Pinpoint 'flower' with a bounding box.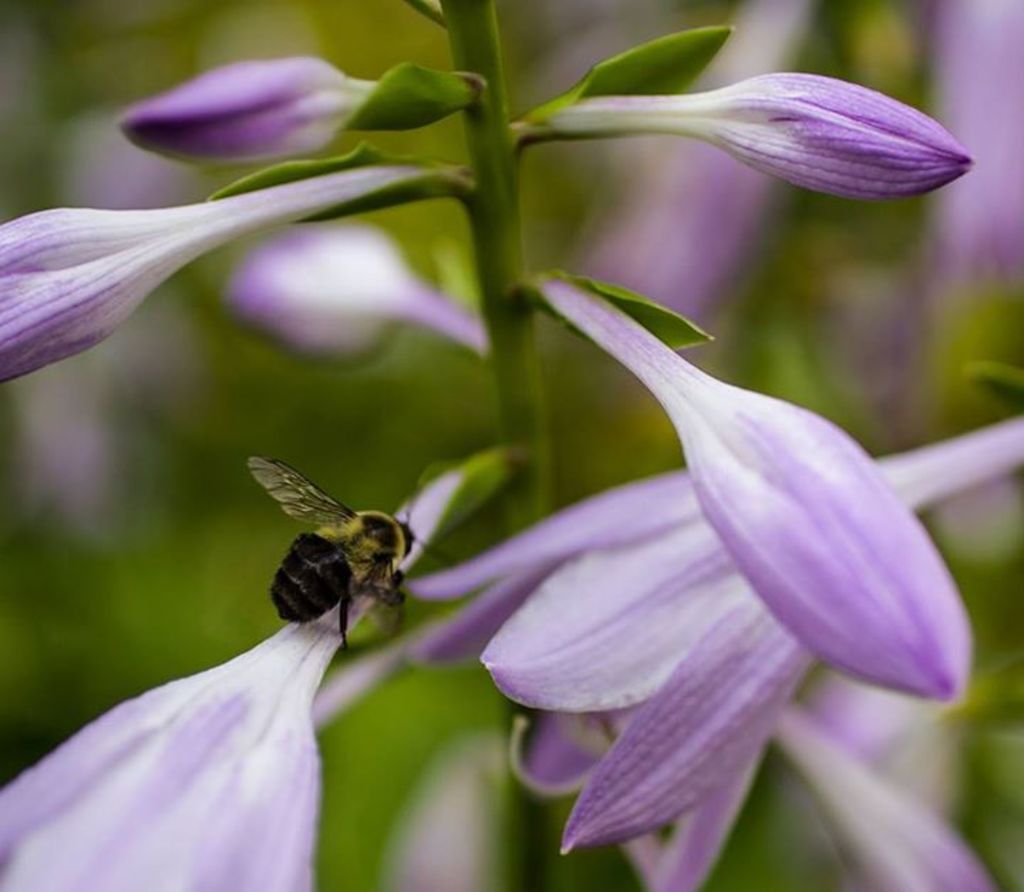
0, 497, 445, 891.
